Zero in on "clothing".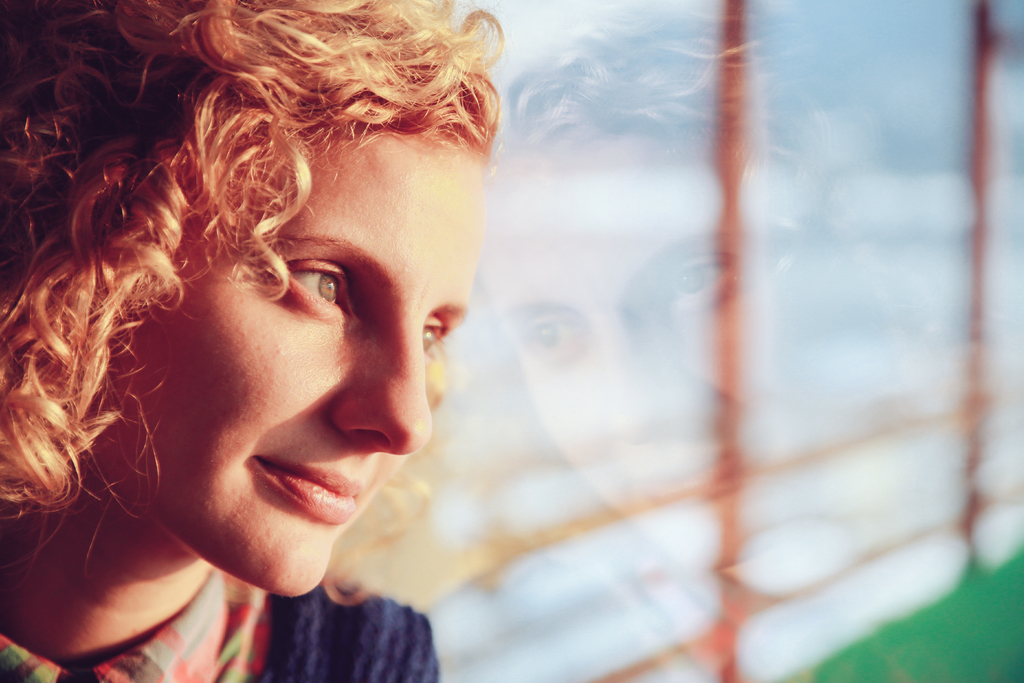
Zeroed in: locate(0, 586, 437, 682).
